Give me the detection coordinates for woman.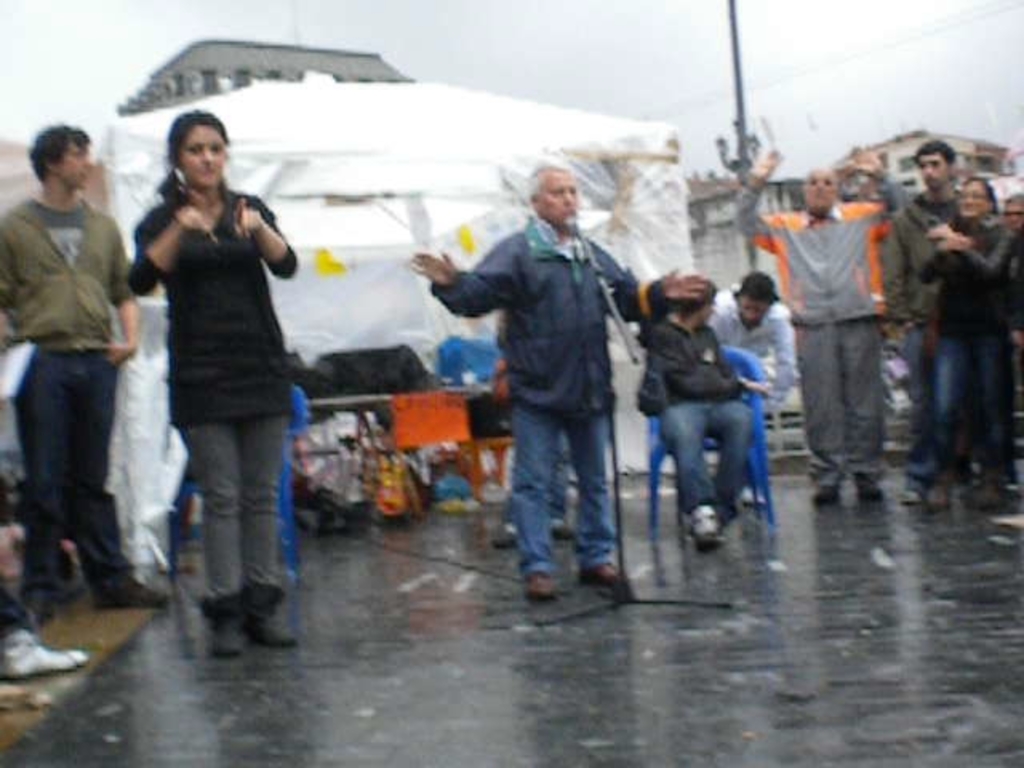
120,104,314,646.
